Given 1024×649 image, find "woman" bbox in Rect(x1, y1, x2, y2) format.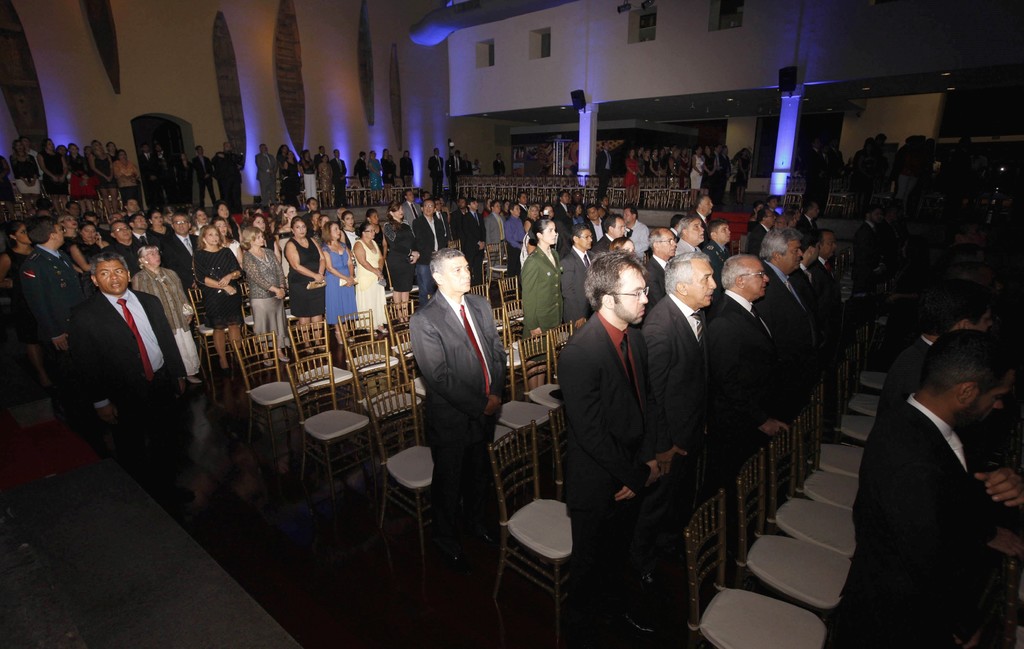
Rect(610, 237, 635, 252).
